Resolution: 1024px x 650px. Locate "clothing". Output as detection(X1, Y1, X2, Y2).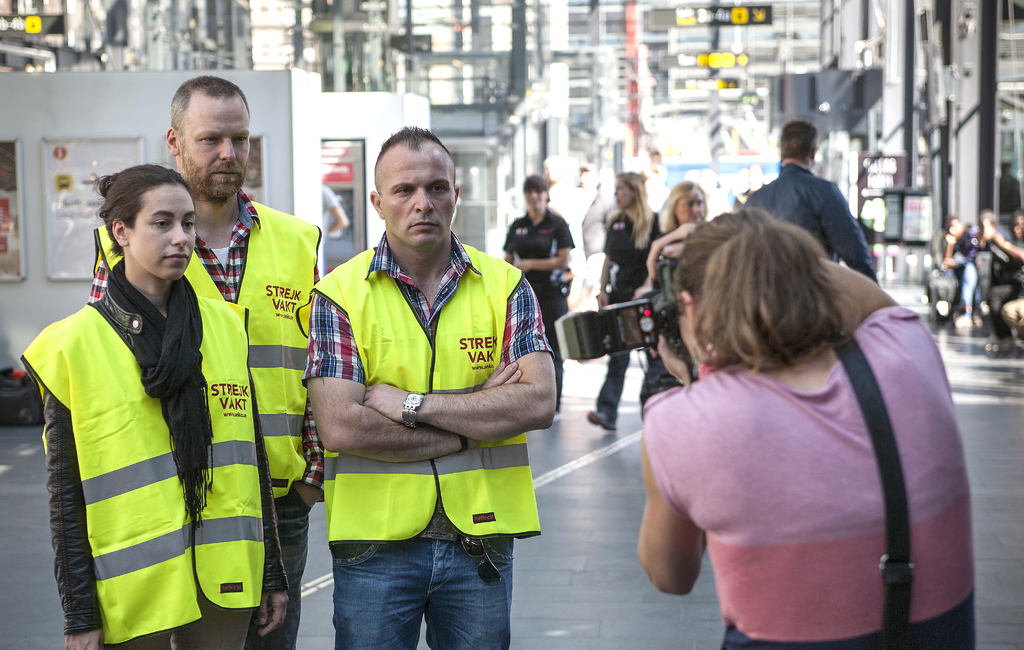
detection(502, 205, 572, 418).
